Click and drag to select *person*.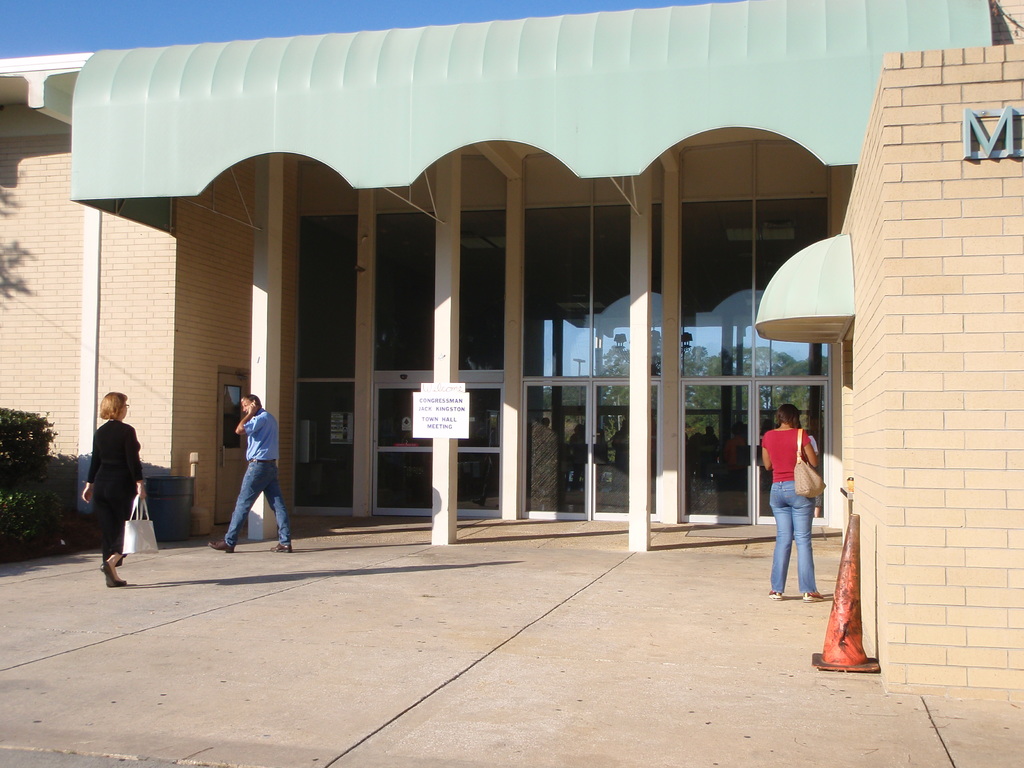
Selection: [758, 400, 825, 598].
